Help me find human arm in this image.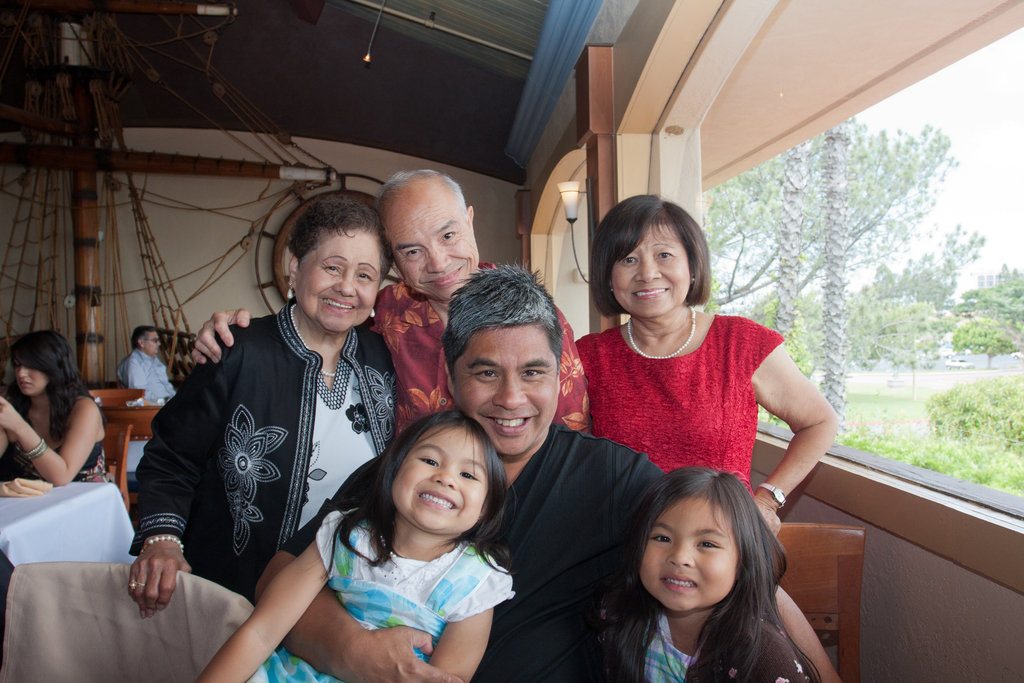
Found it: (745, 331, 842, 537).
